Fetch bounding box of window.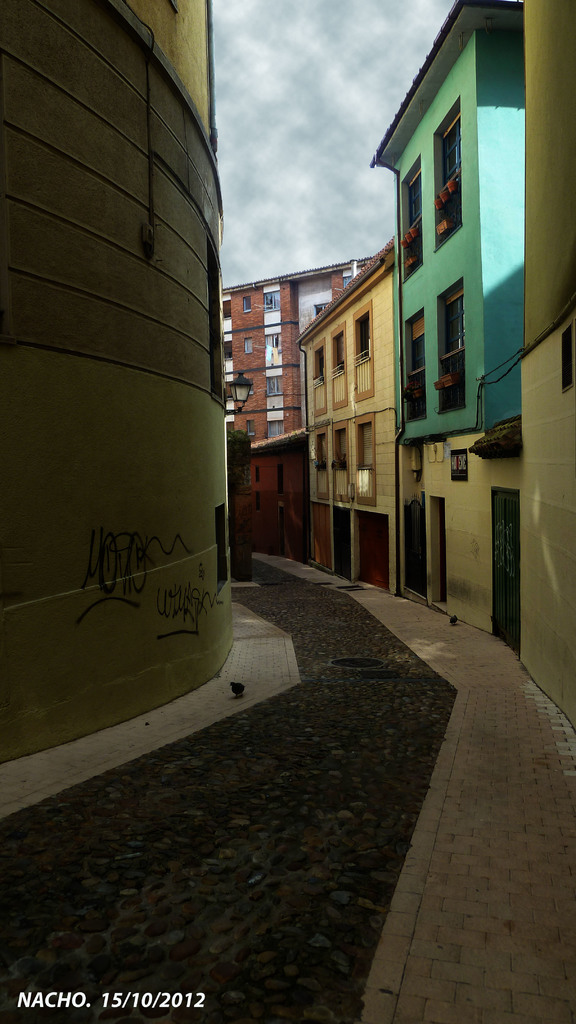
Bbox: (243, 297, 253, 312).
